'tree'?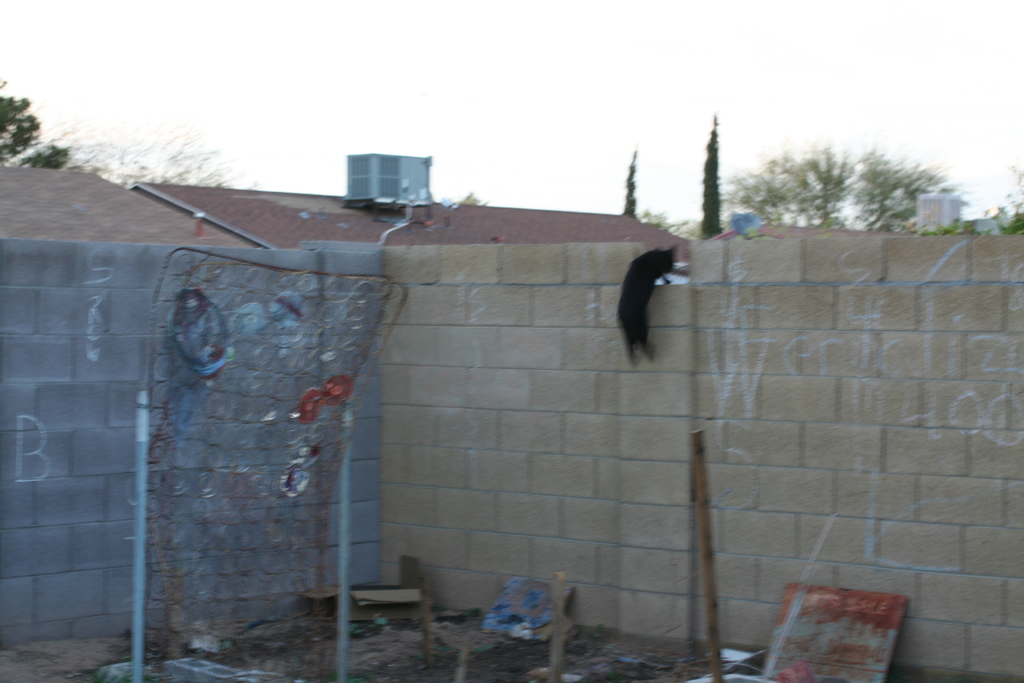
636, 205, 679, 234
